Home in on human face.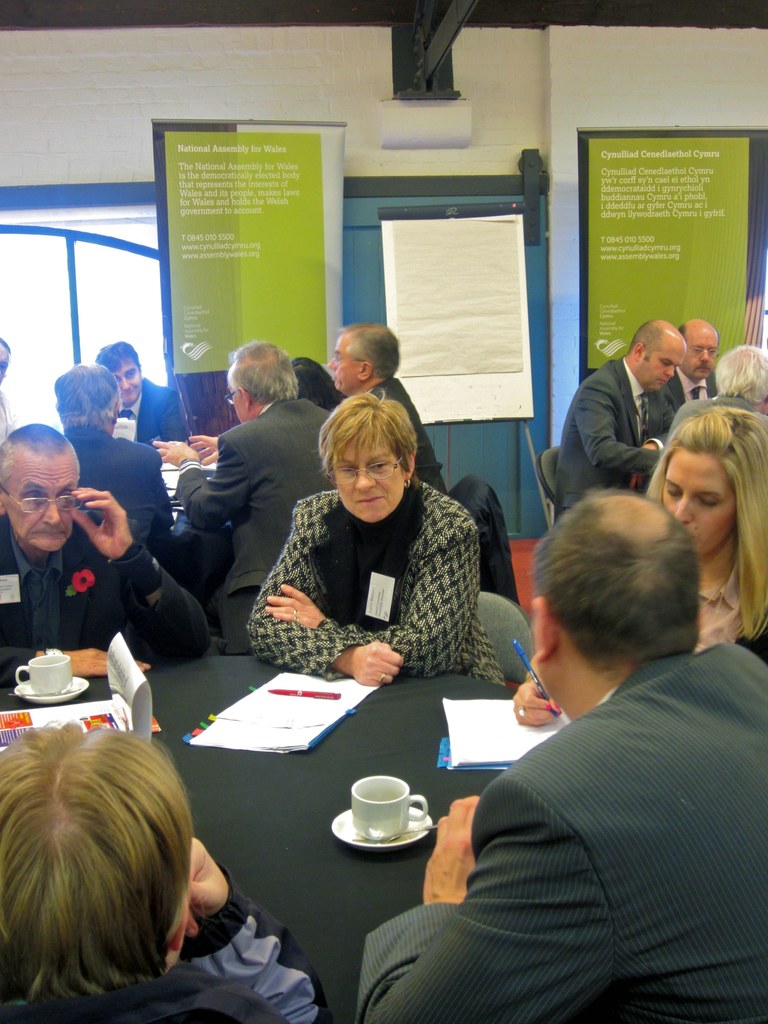
Homed in at [228,376,248,423].
